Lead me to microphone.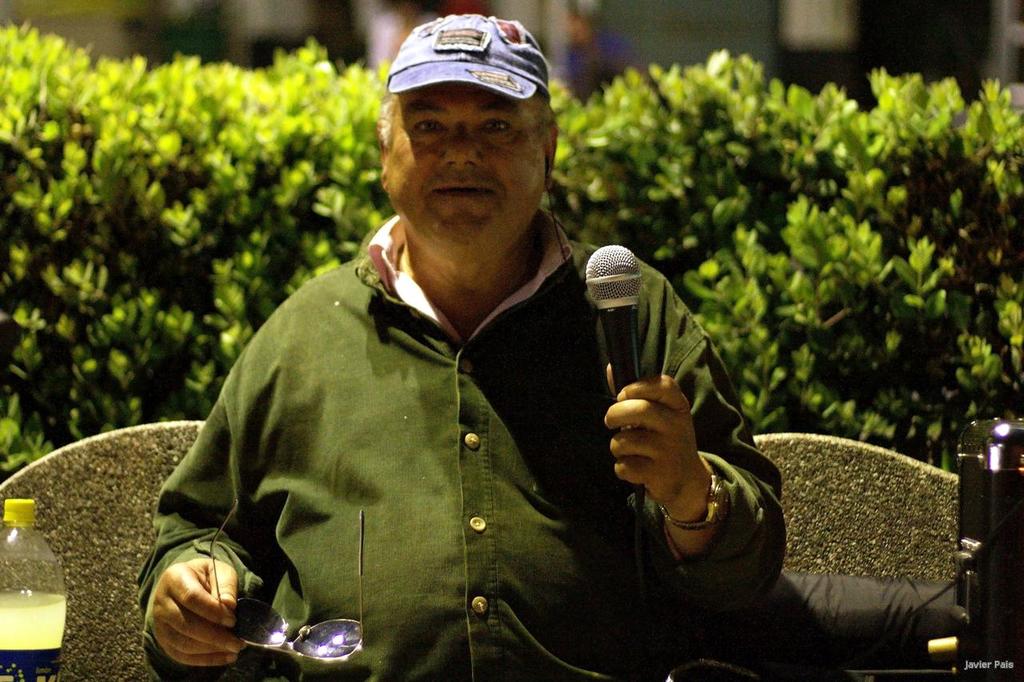
Lead to 586 243 642 389.
